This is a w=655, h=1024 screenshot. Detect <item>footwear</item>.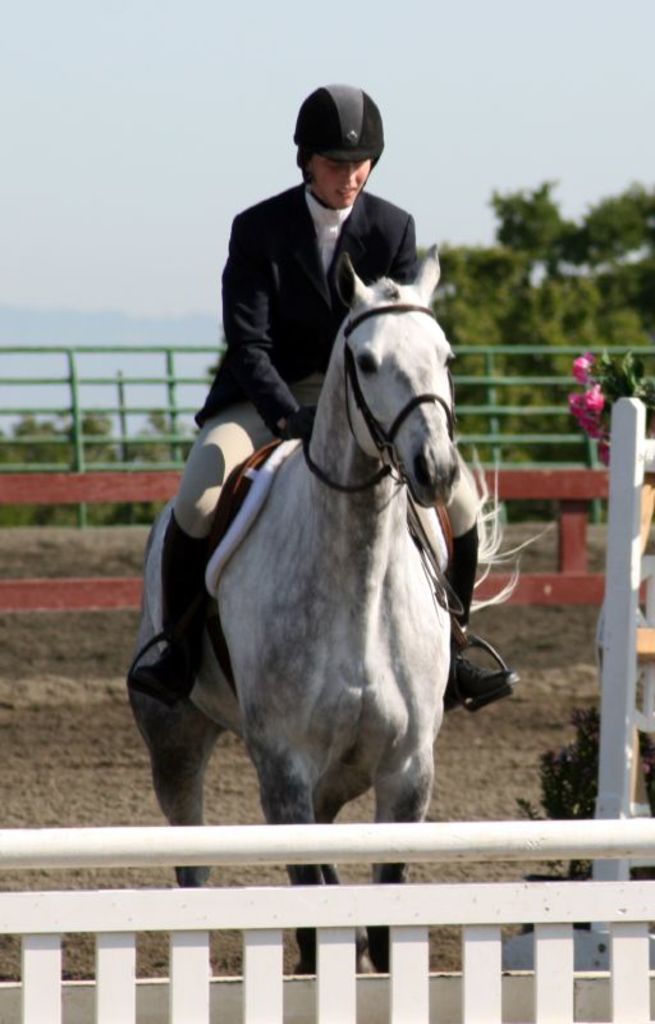
(x1=123, y1=678, x2=177, y2=716).
